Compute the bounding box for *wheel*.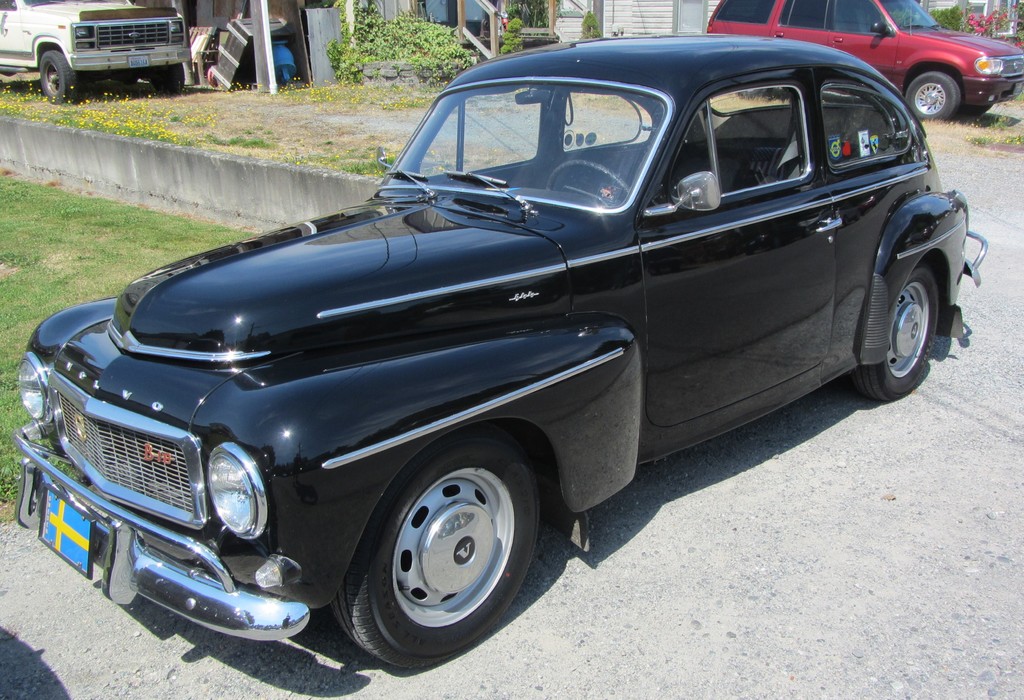
locate(906, 72, 961, 118).
